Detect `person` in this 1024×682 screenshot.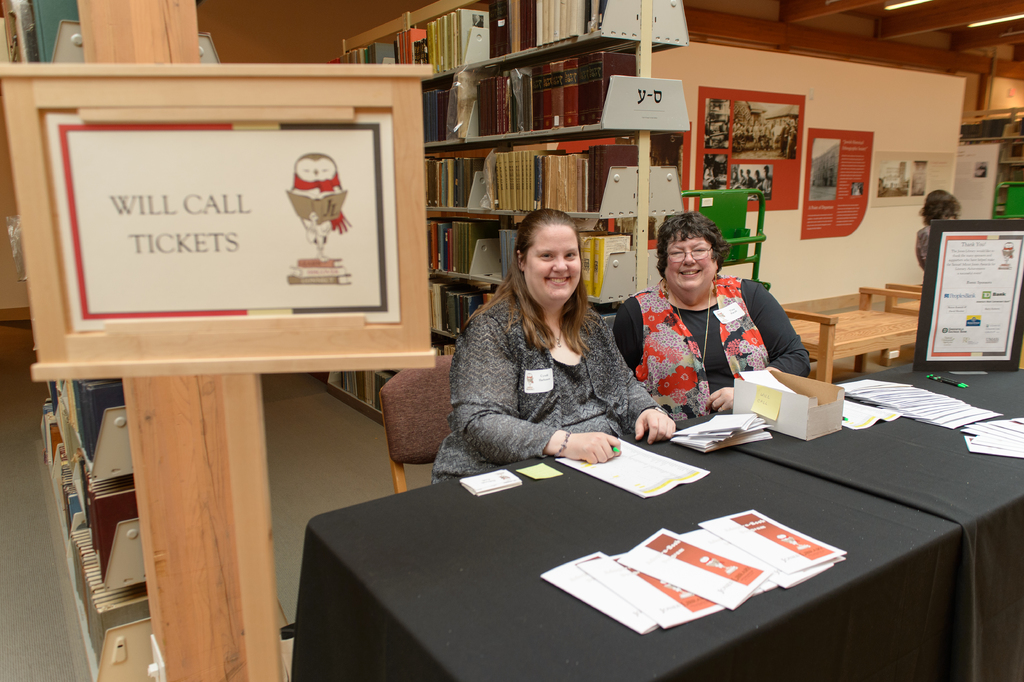
Detection: select_region(911, 188, 961, 272).
